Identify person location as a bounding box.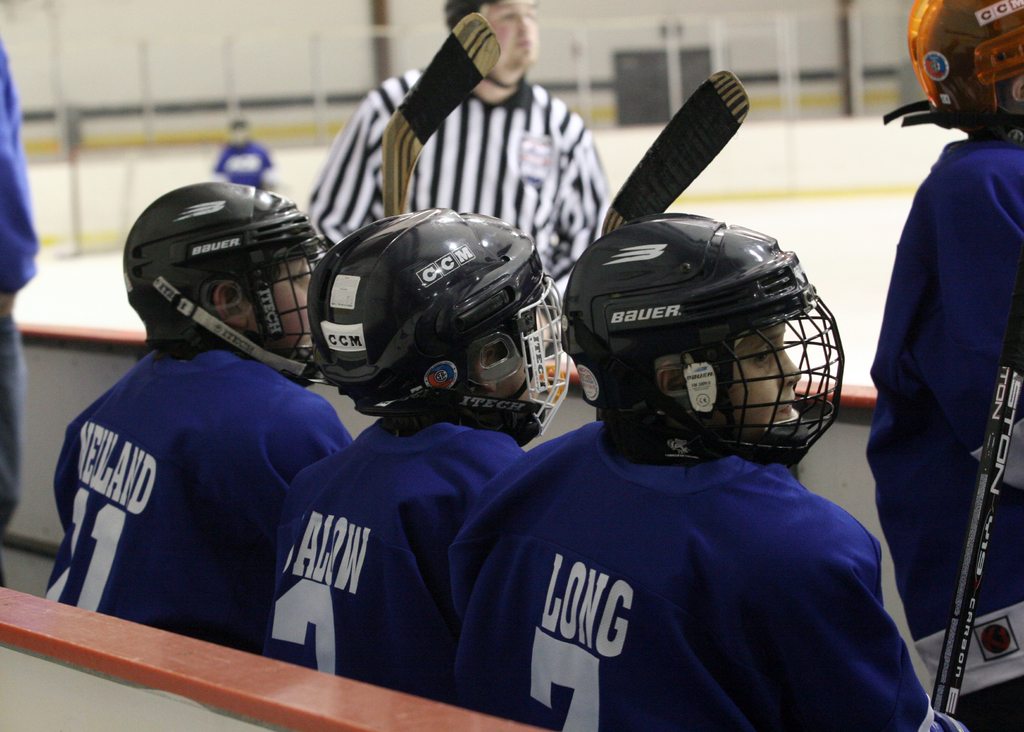
[213,125,269,185].
